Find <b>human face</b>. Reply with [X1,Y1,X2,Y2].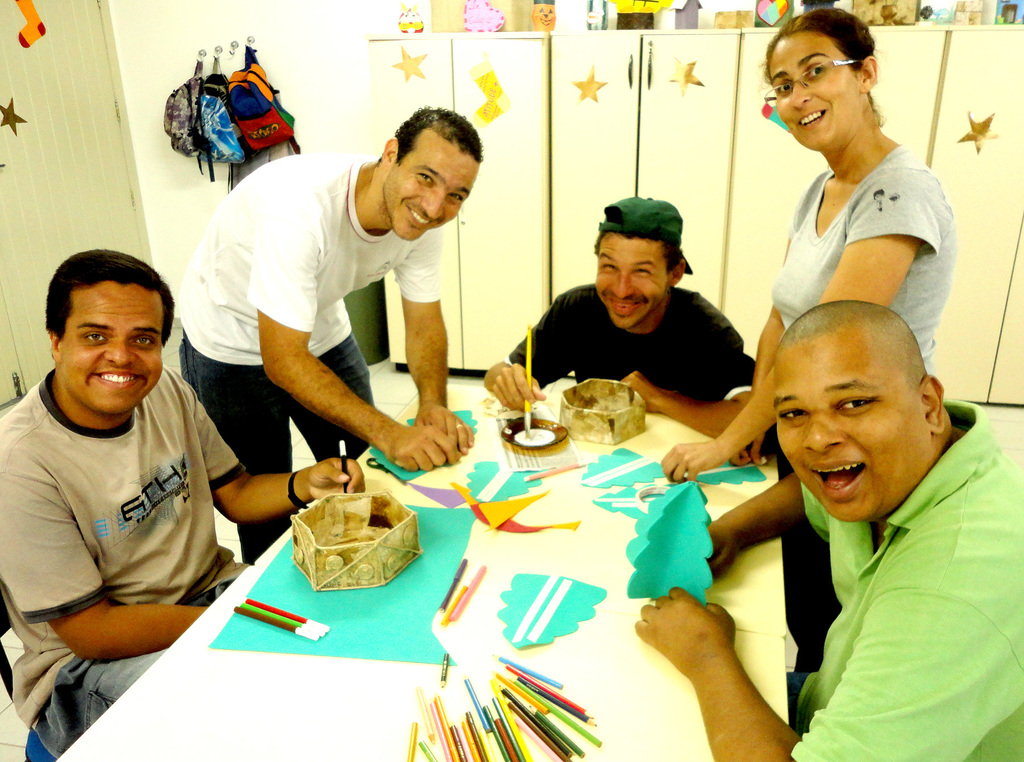
[776,335,928,523].
